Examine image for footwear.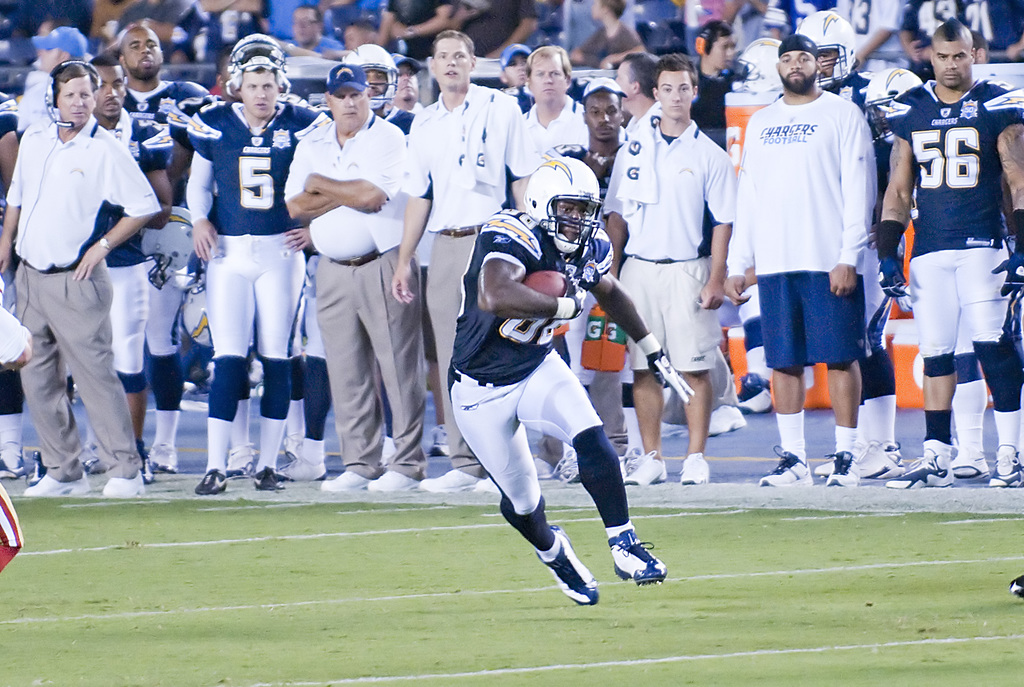
Examination result: 364, 467, 418, 492.
